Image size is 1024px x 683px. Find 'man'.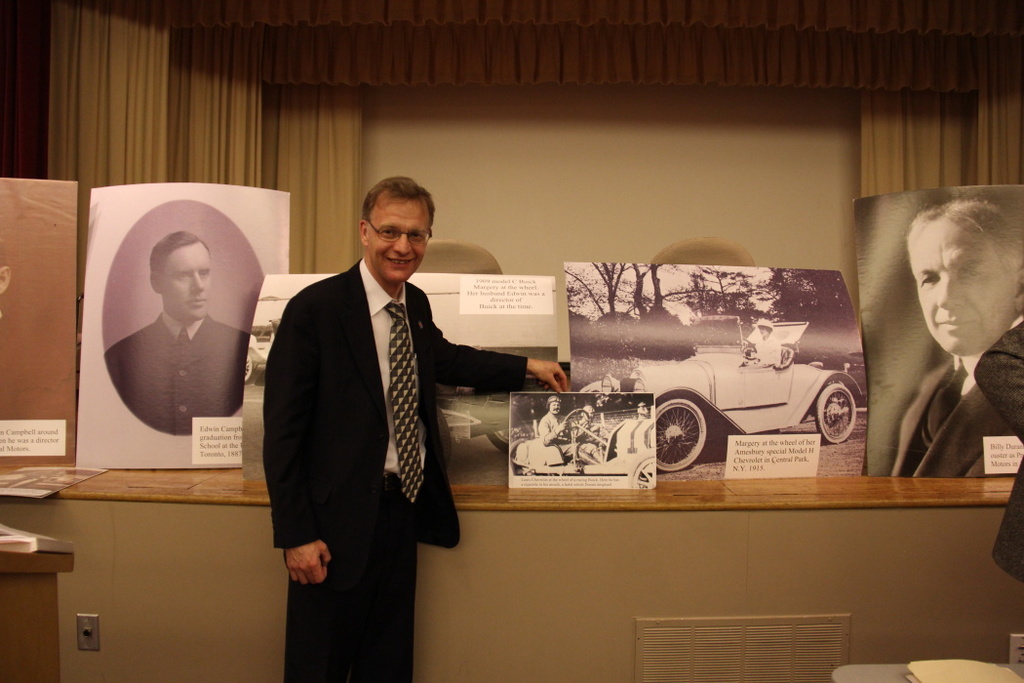
{"left": 538, "top": 395, "right": 605, "bottom": 462}.
